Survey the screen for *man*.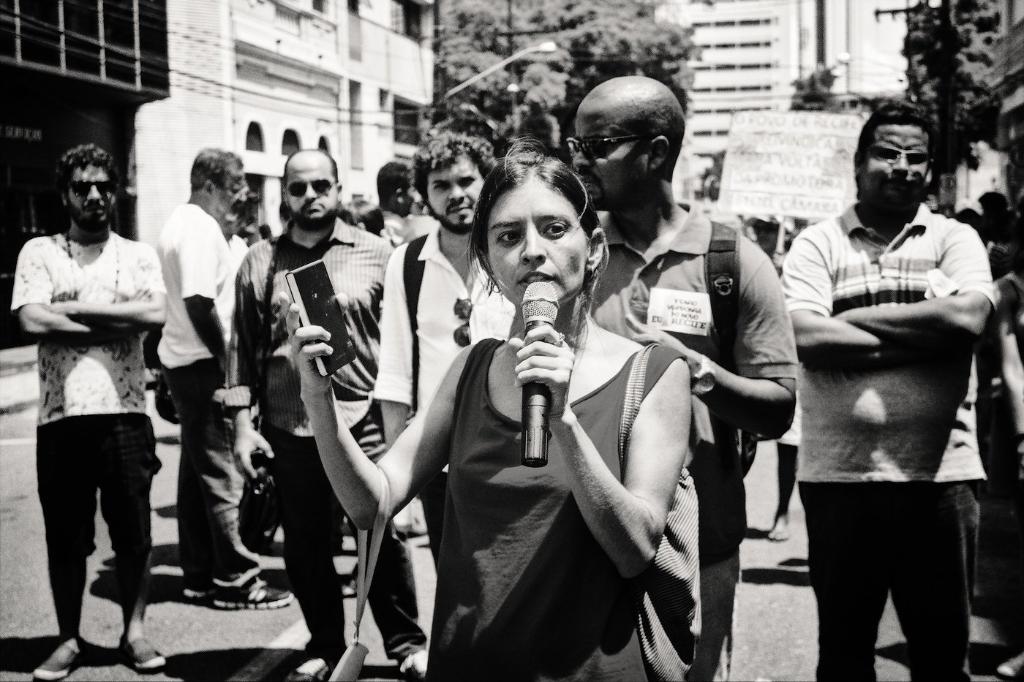
Survey found: (0,139,180,681).
